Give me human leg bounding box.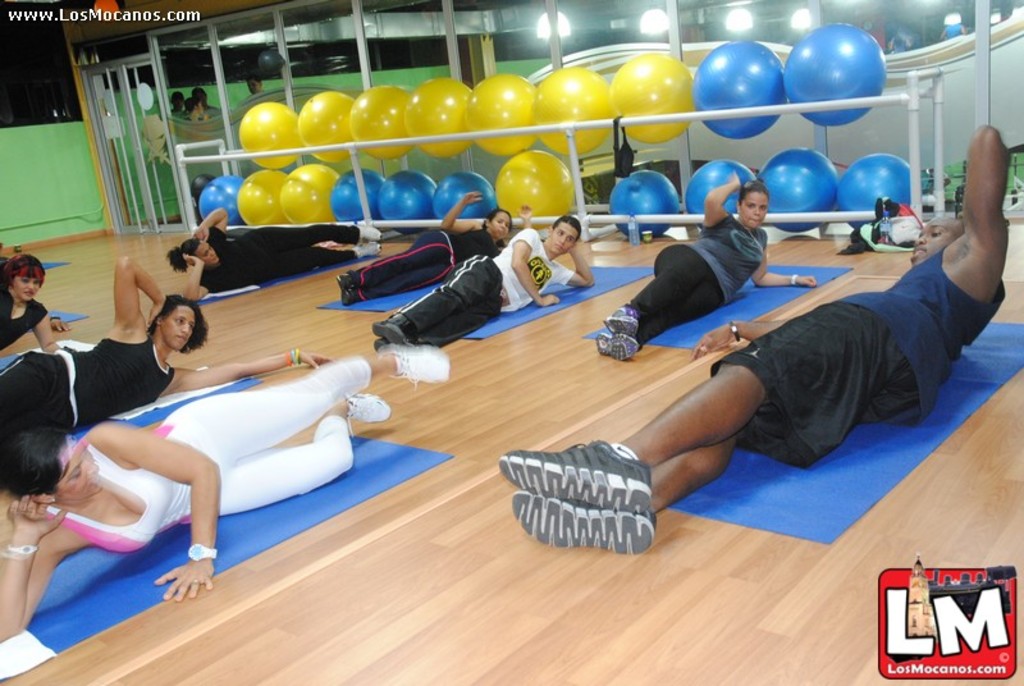
detection(159, 344, 449, 454).
